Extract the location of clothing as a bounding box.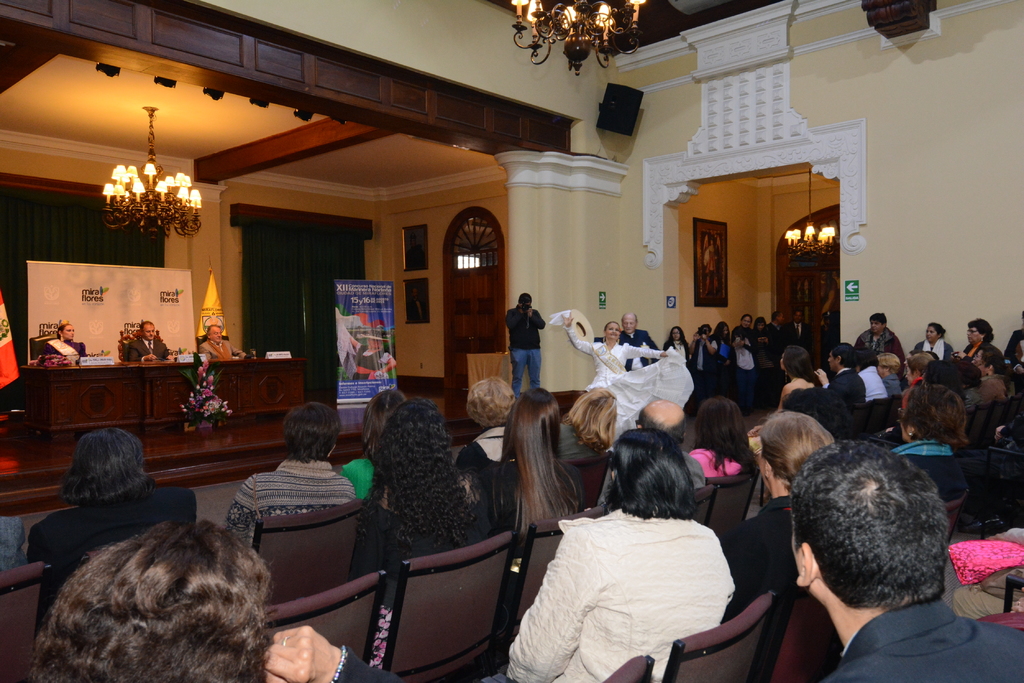
<box>596,451,708,509</box>.
